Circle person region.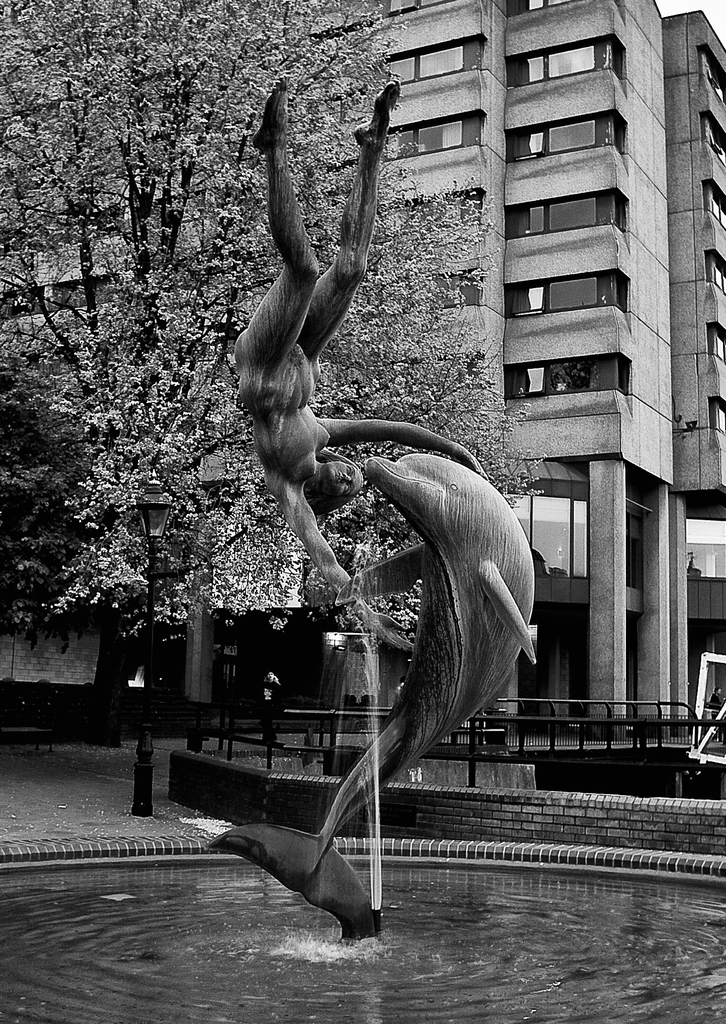
Region: pyautogui.locateOnScreen(230, 42, 455, 628).
